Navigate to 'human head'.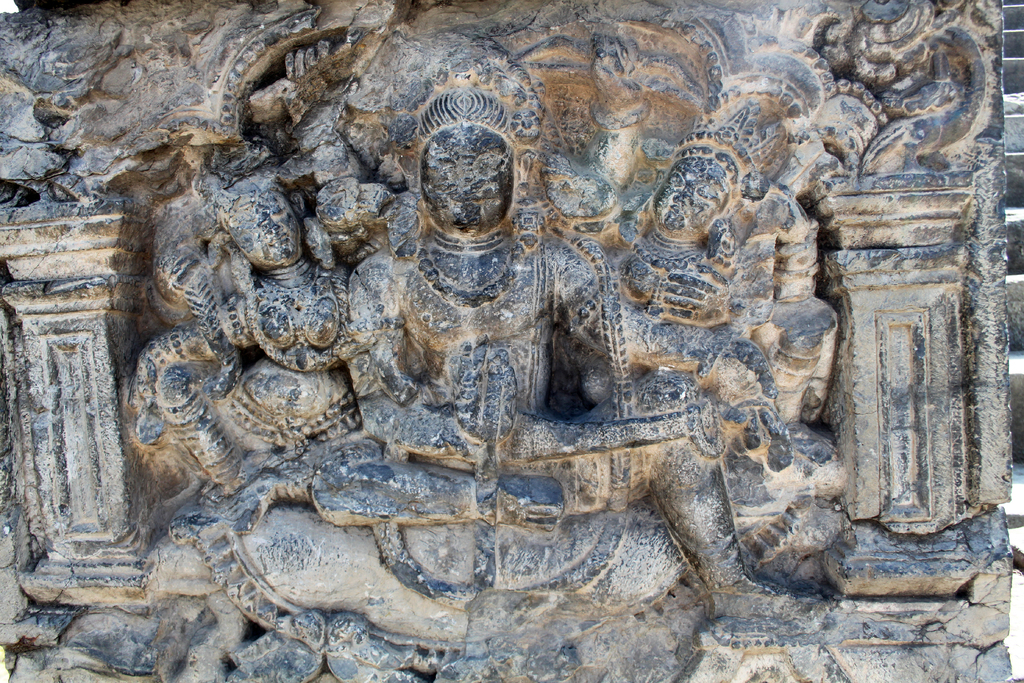
Navigation target: left=225, top=186, right=305, bottom=260.
